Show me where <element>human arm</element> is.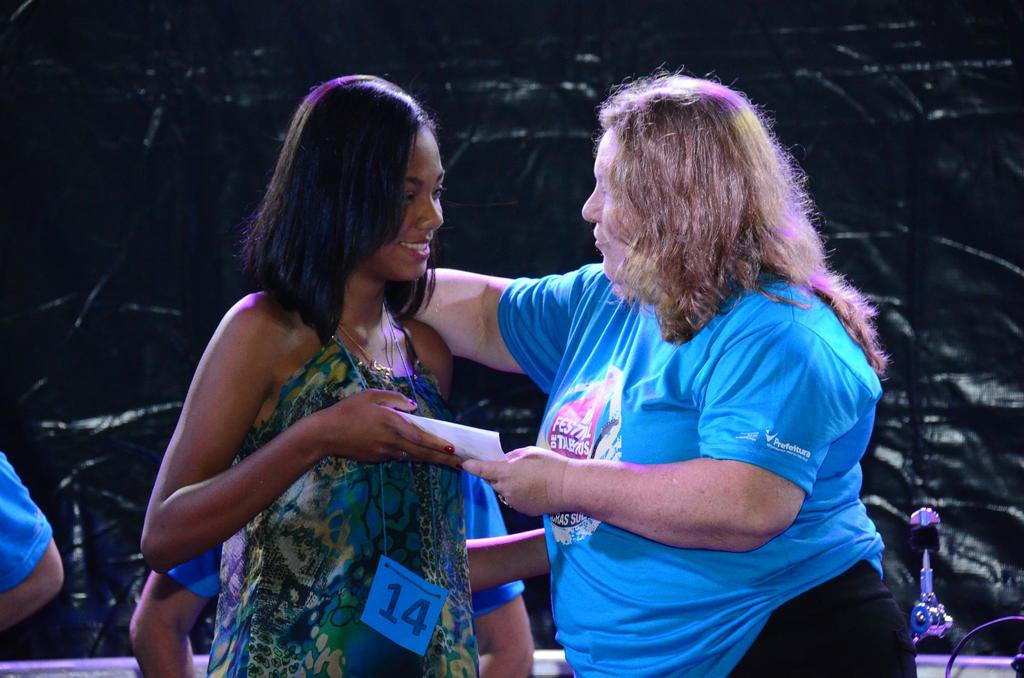
<element>human arm</element> is at locate(407, 264, 587, 382).
